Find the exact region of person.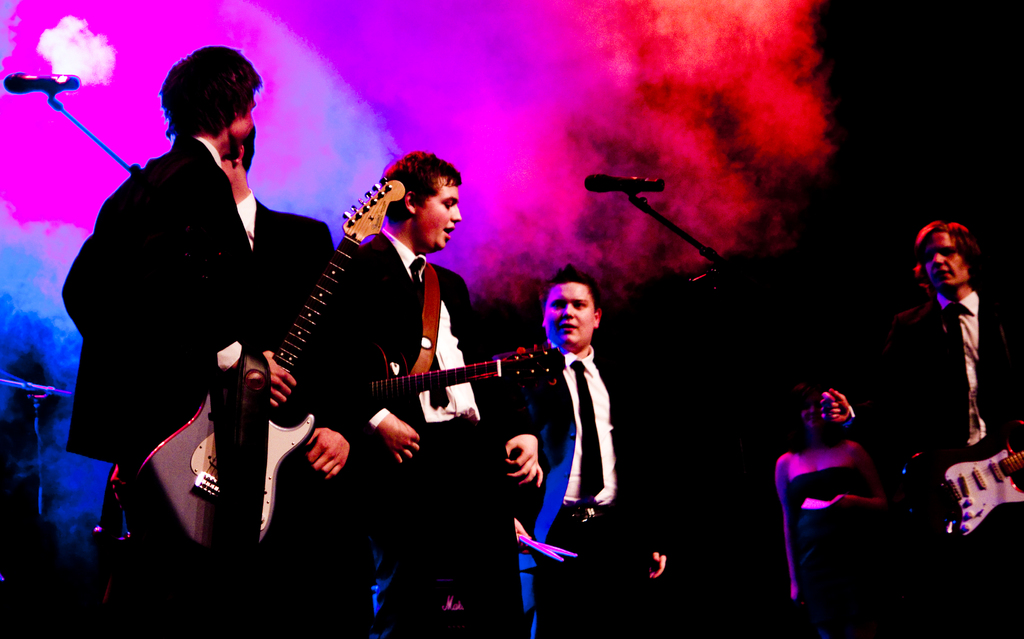
Exact region: box(58, 44, 291, 631).
